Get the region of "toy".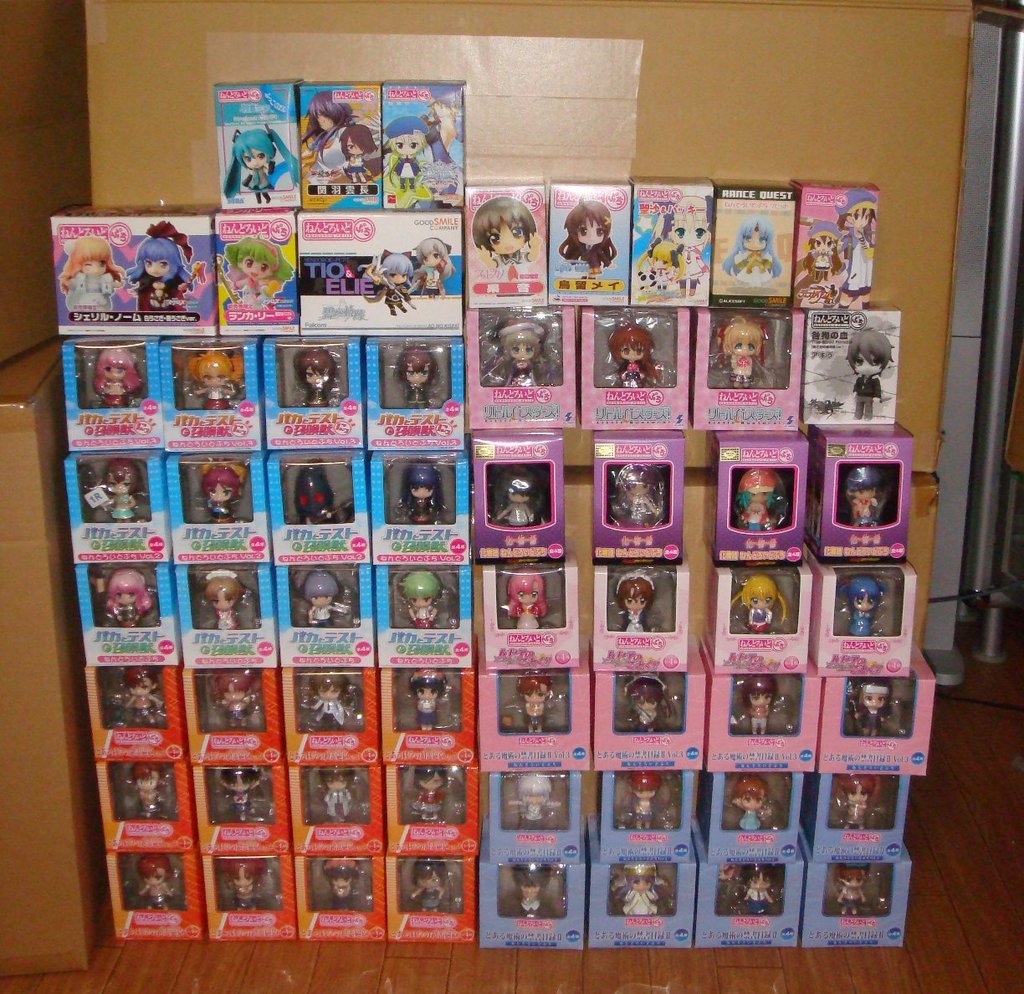
rect(617, 319, 653, 394).
